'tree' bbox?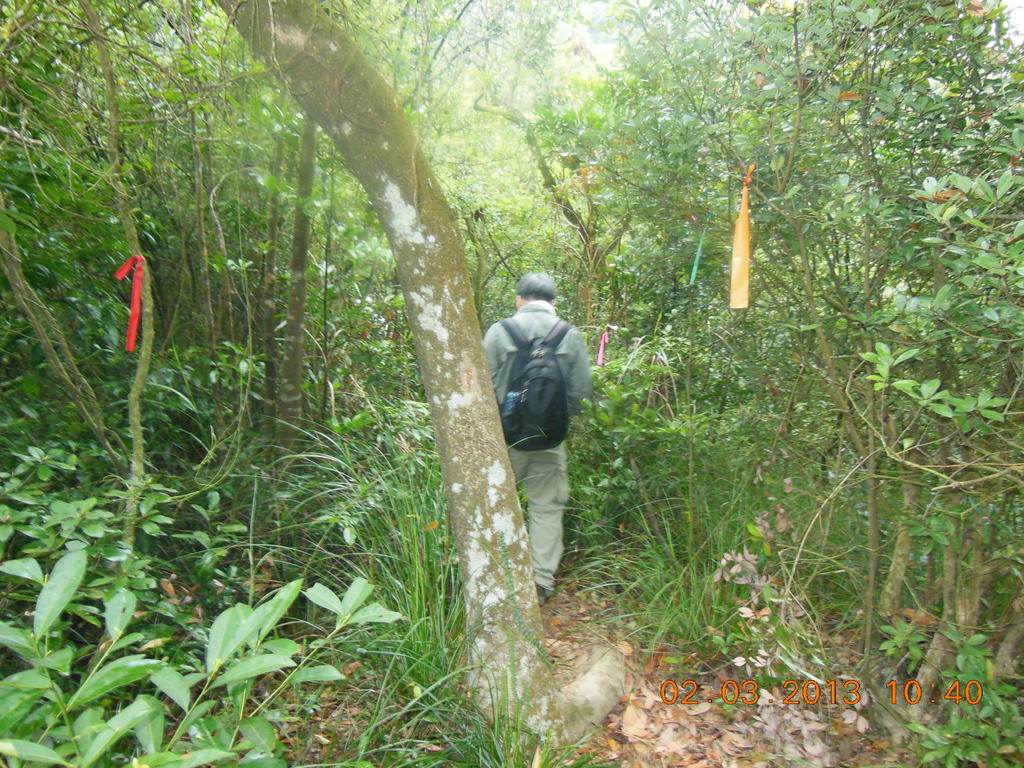
(left=212, top=0, right=650, bottom=767)
